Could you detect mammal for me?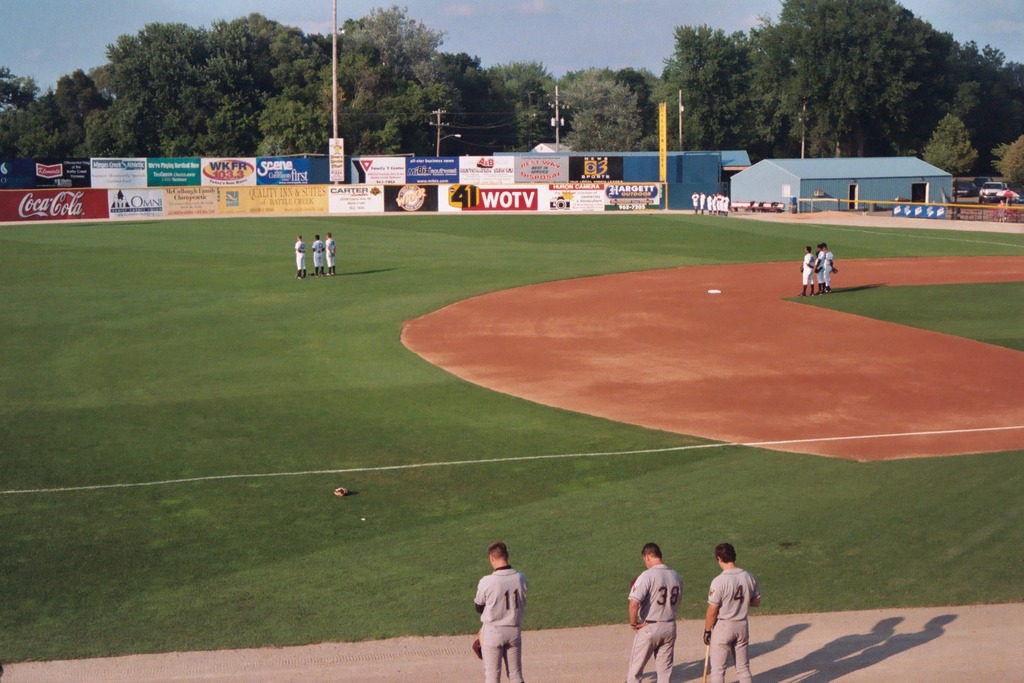
Detection result: (293,233,308,279).
